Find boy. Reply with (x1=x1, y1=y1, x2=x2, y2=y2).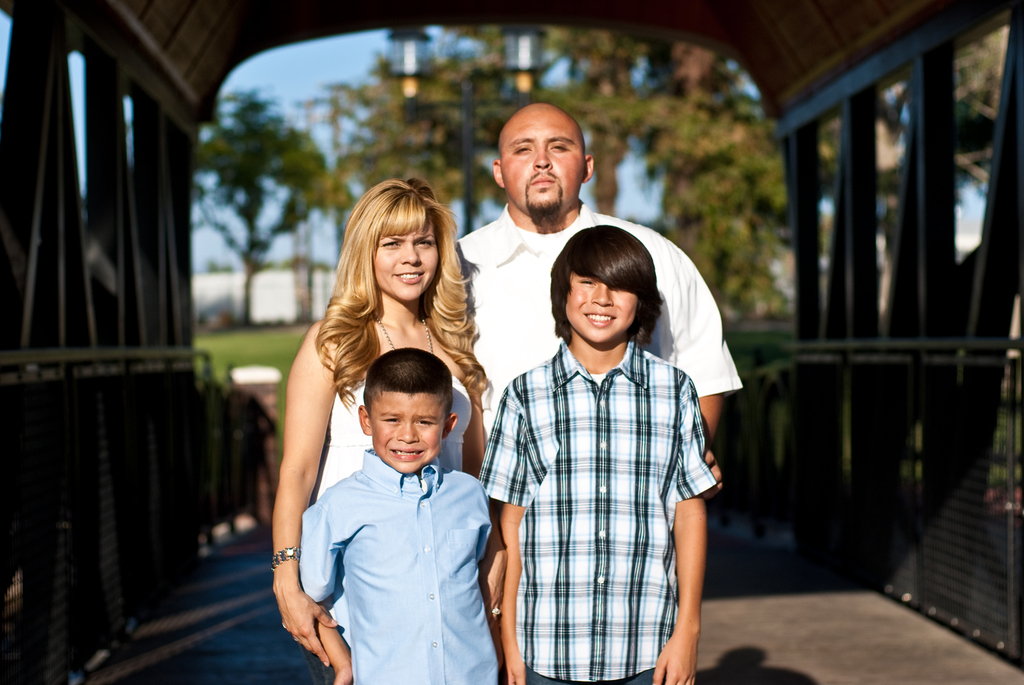
(x1=298, y1=337, x2=518, y2=684).
